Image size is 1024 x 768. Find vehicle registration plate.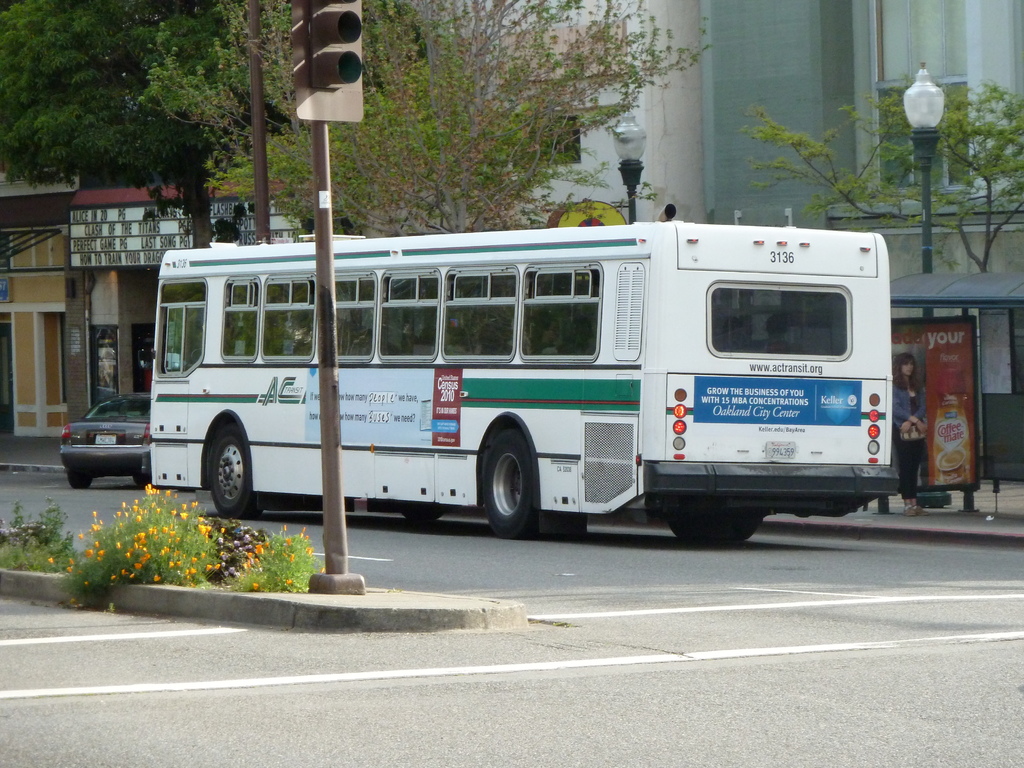
(left=93, top=434, right=117, bottom=445).
